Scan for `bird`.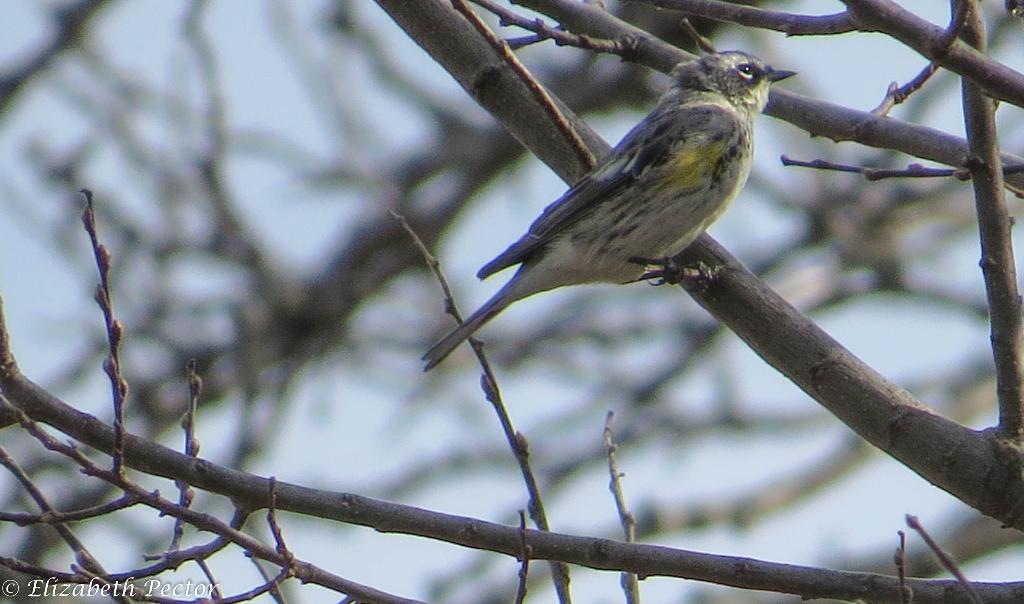
Scan result: crop(432, 39, 808, 347).
